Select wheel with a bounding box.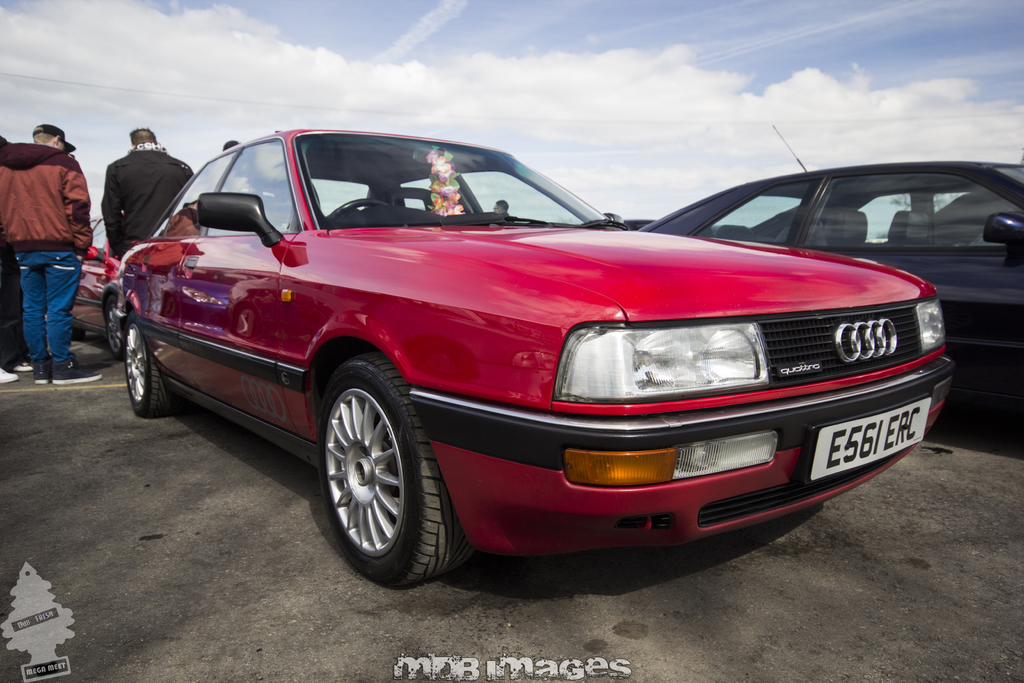
crop(70, 327, 85, 340).
